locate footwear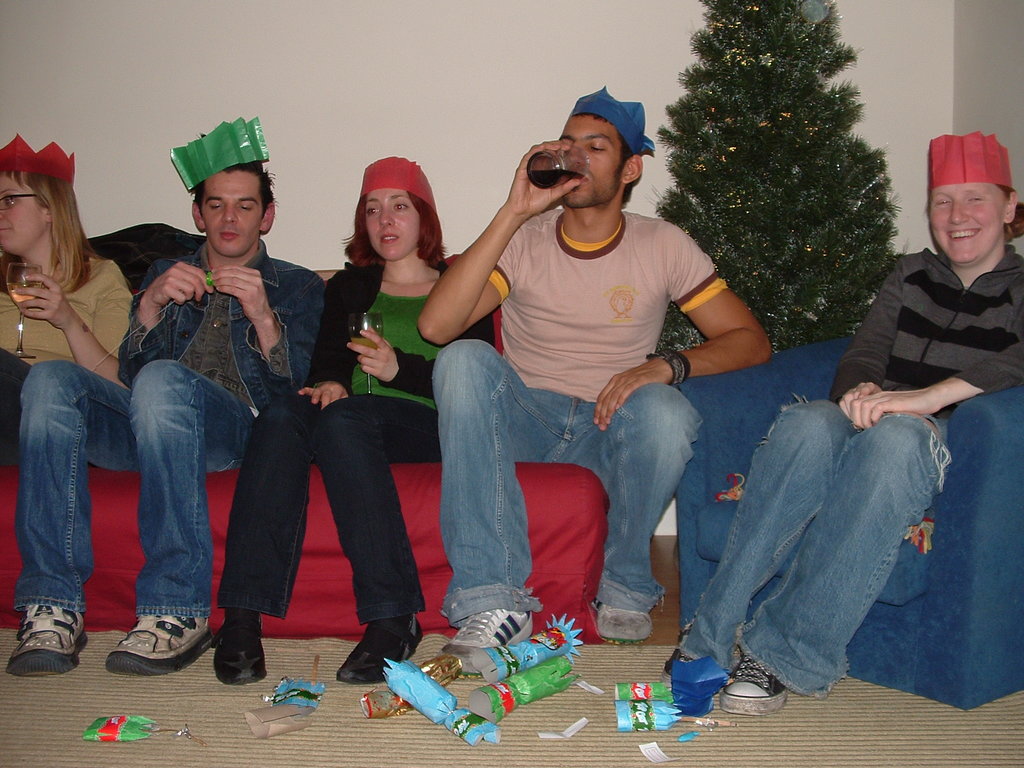
[left=211, top=625, right=269, bottom=685]
